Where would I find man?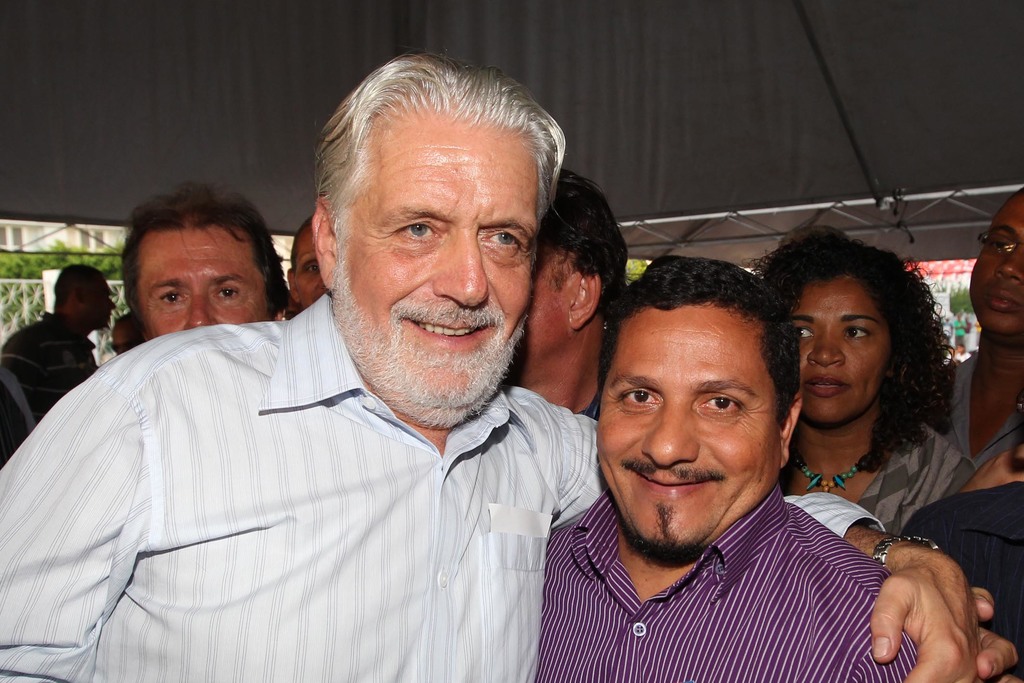
At [x1=285, y1=214, x2=329, y2=317].
